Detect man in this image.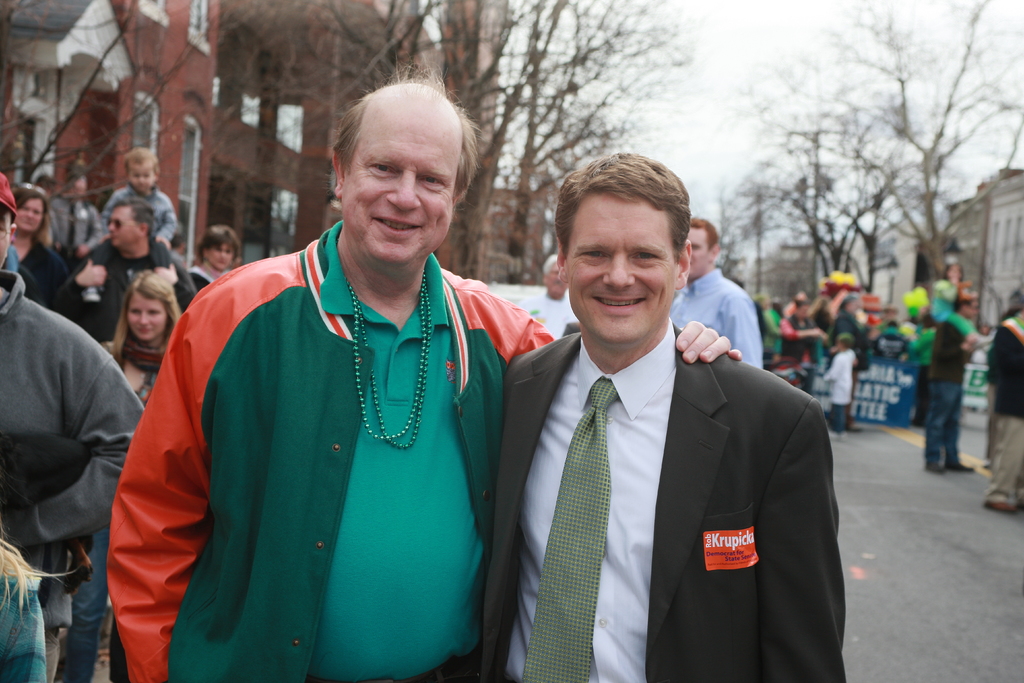
Detection: 518,252,575,342.
